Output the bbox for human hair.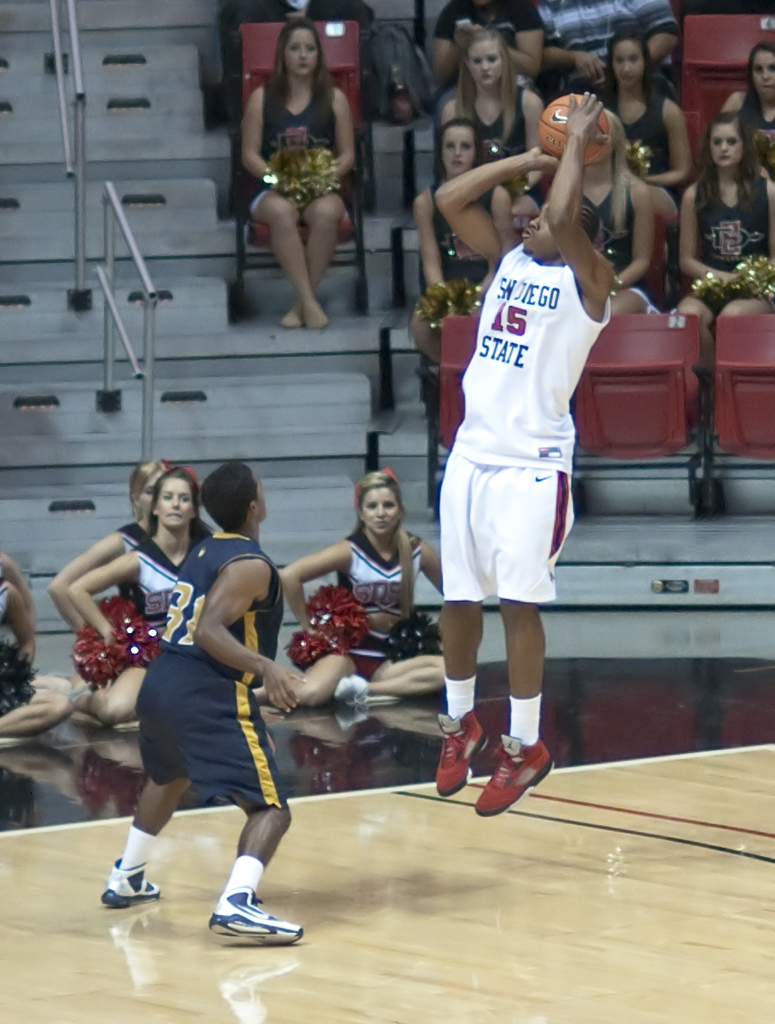
(x1=355, y1=469, x2=398, y2=518).
